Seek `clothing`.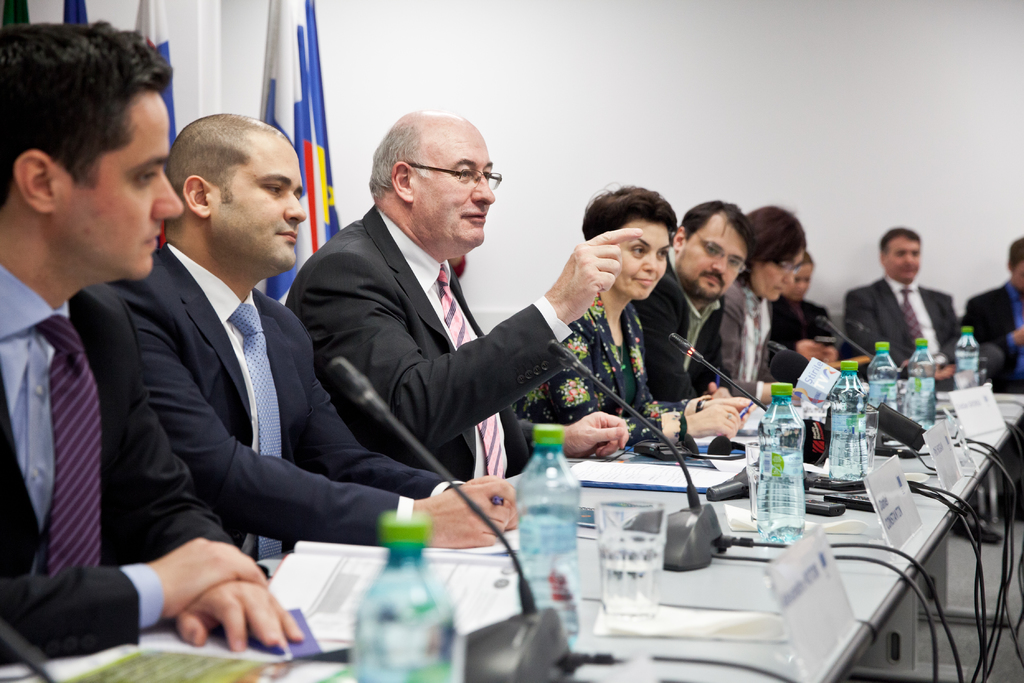
(961,275,1023,499).
